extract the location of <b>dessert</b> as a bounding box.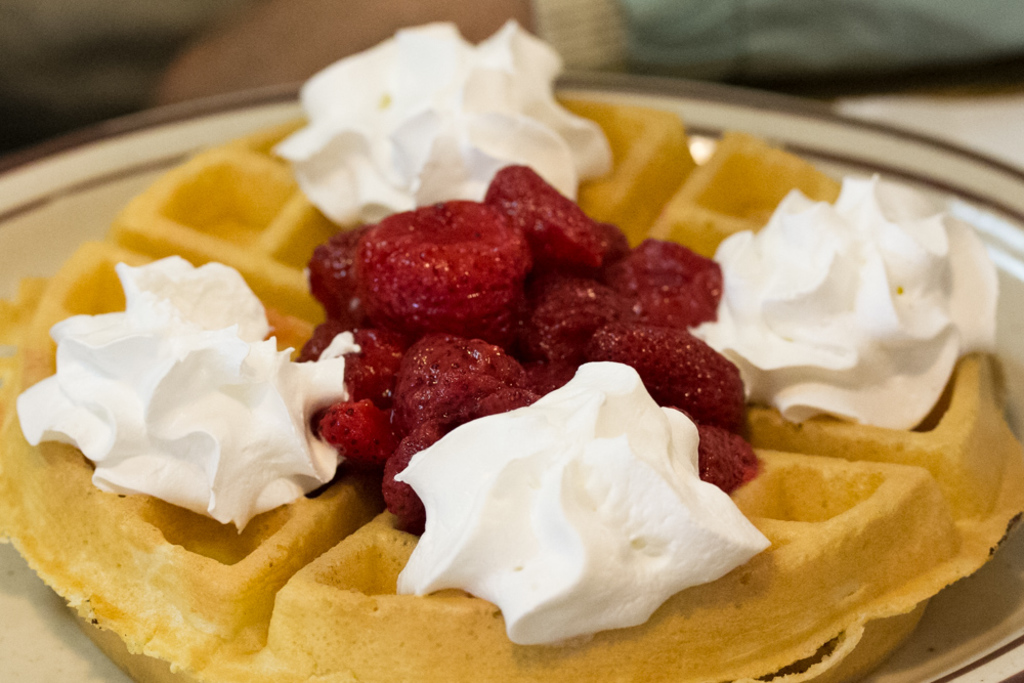
pyautogui.locateOnScreen(29, 75, 1023, 682).
